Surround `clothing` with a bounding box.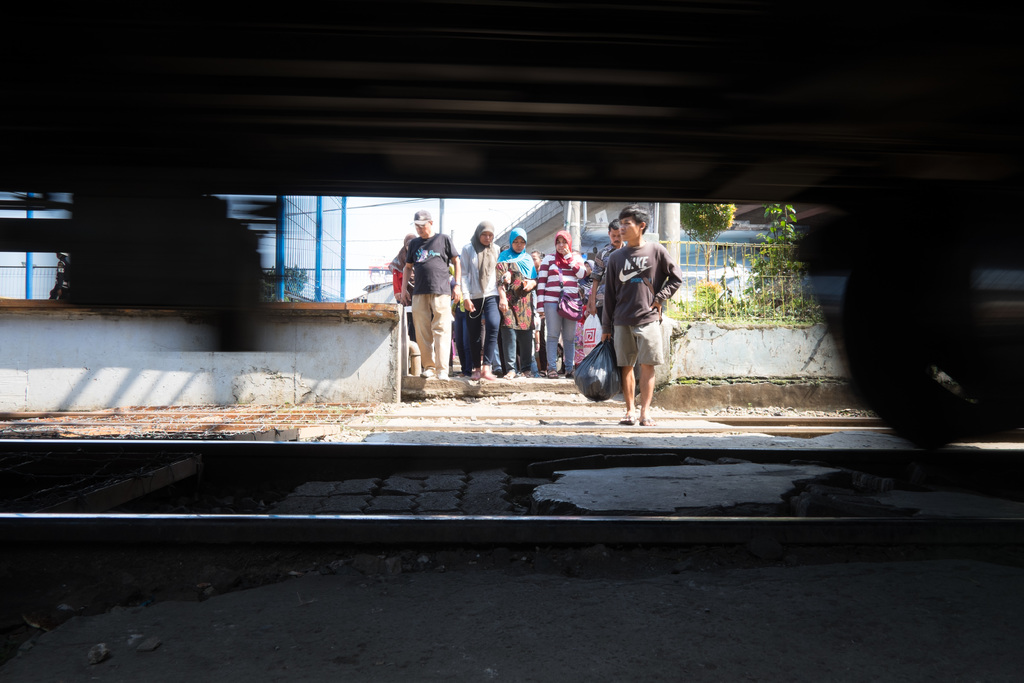
590/219/682/404.
